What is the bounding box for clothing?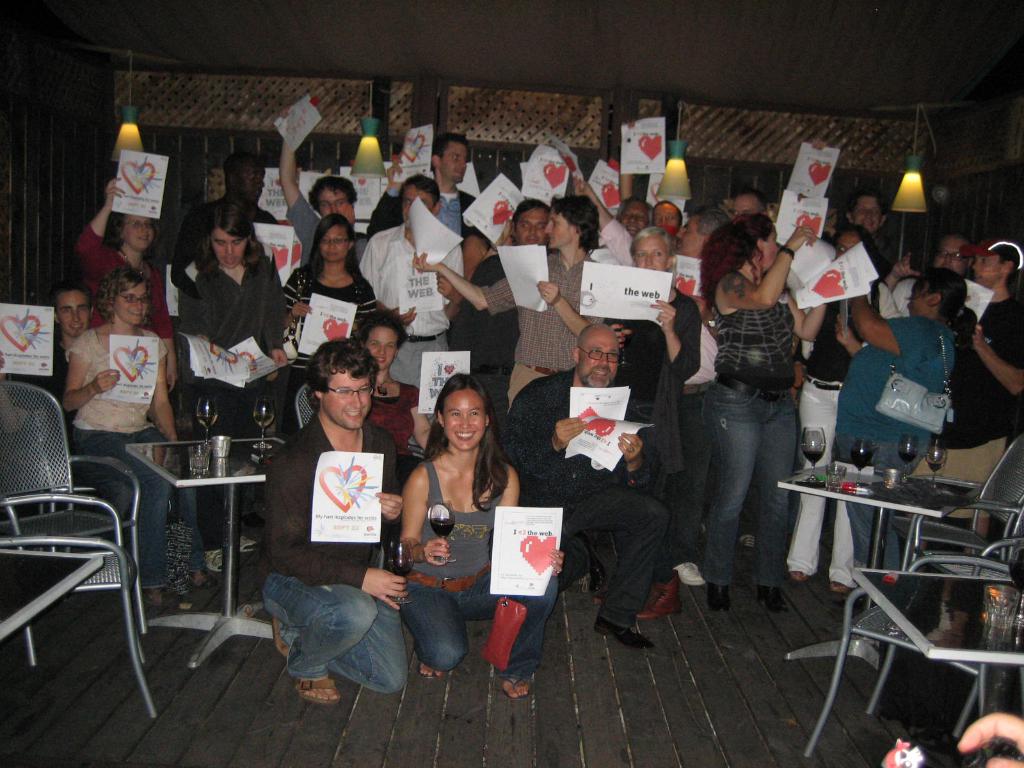
<bbox>701, 270, 805, 599</bbox>.
